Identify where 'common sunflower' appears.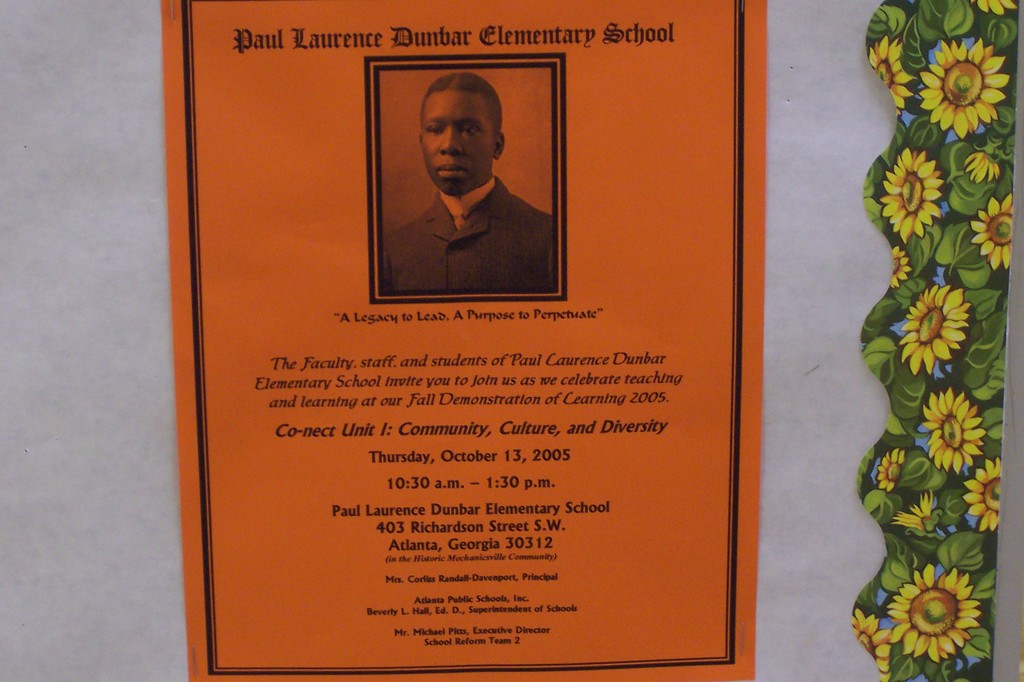
Appears at 863:34:920:111.
